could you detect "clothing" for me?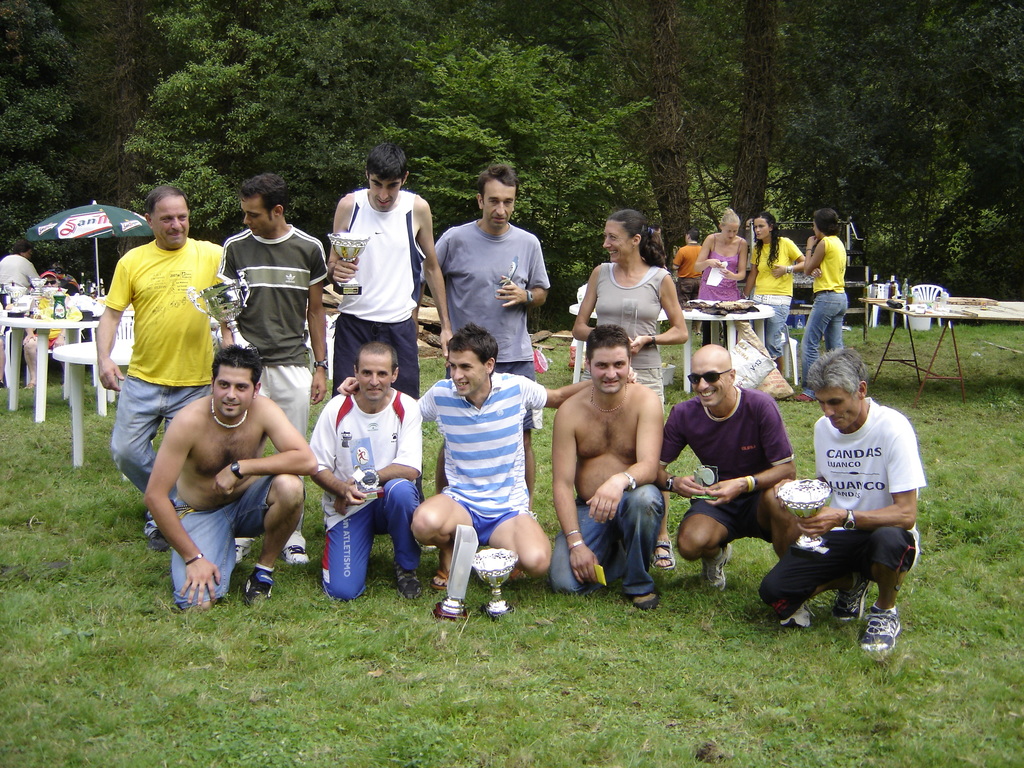
Detection result: <box>700,238,743,308</box>.
